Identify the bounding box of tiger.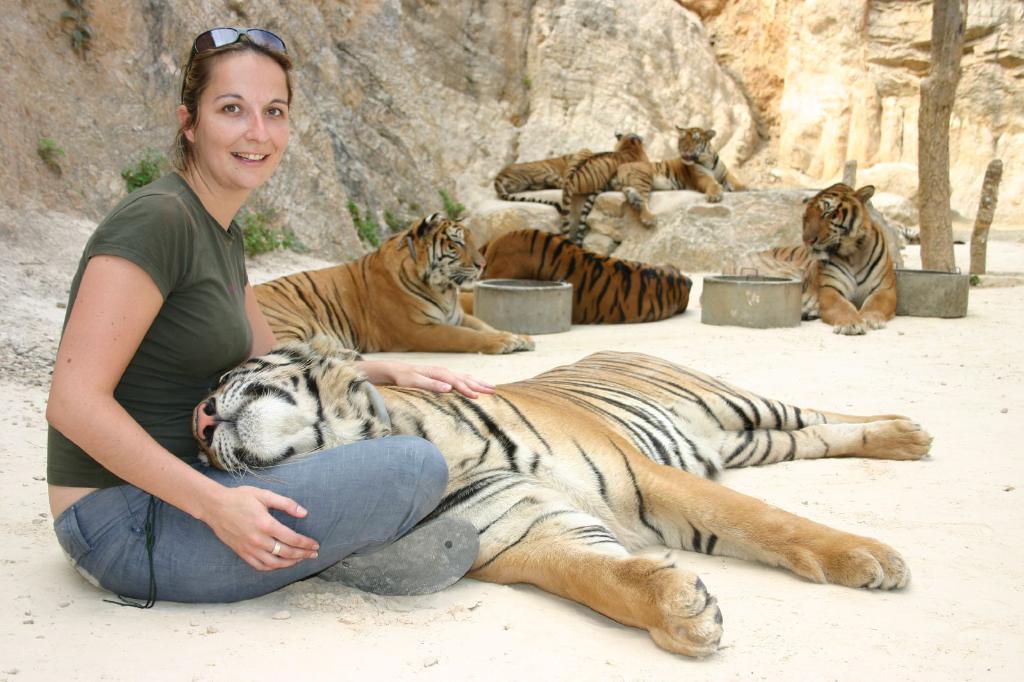
select_region(249, 211, 536, 360).
